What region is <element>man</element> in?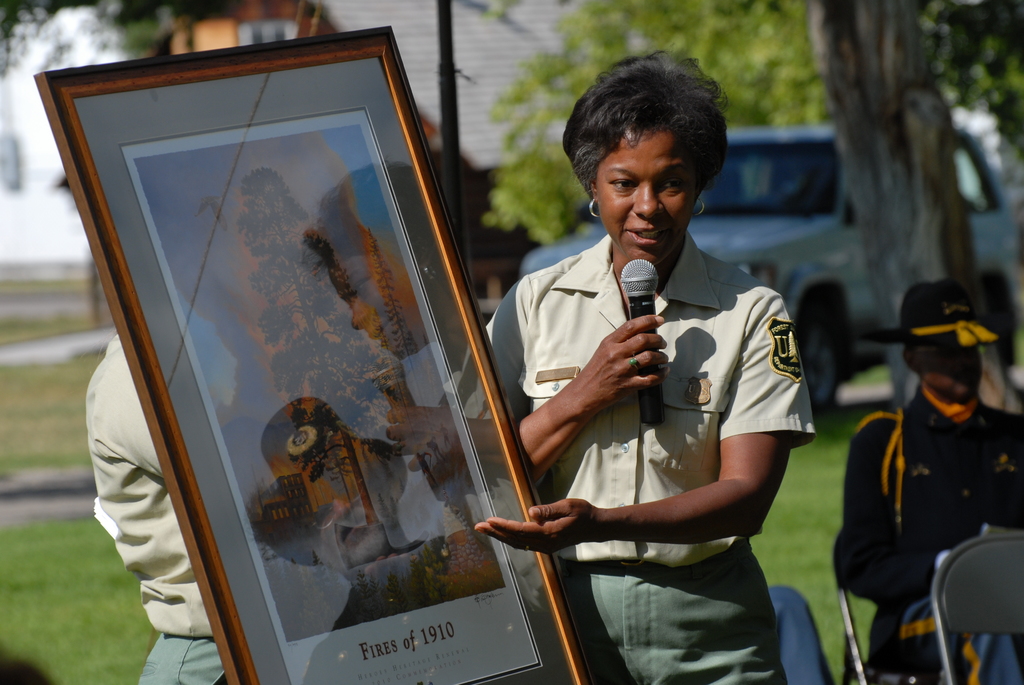
(820,277,1023,684).
